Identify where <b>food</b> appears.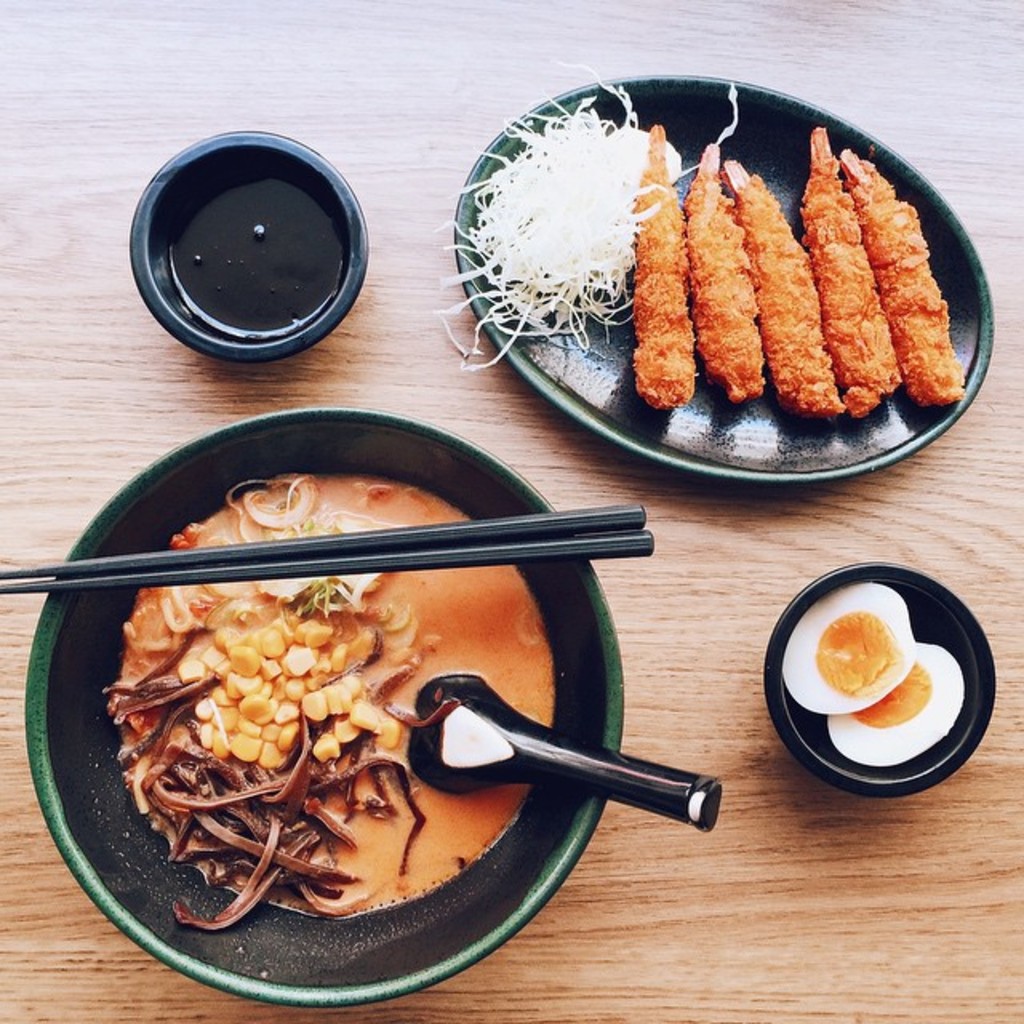
Appears at Rect(774, 578, 965, 768).
